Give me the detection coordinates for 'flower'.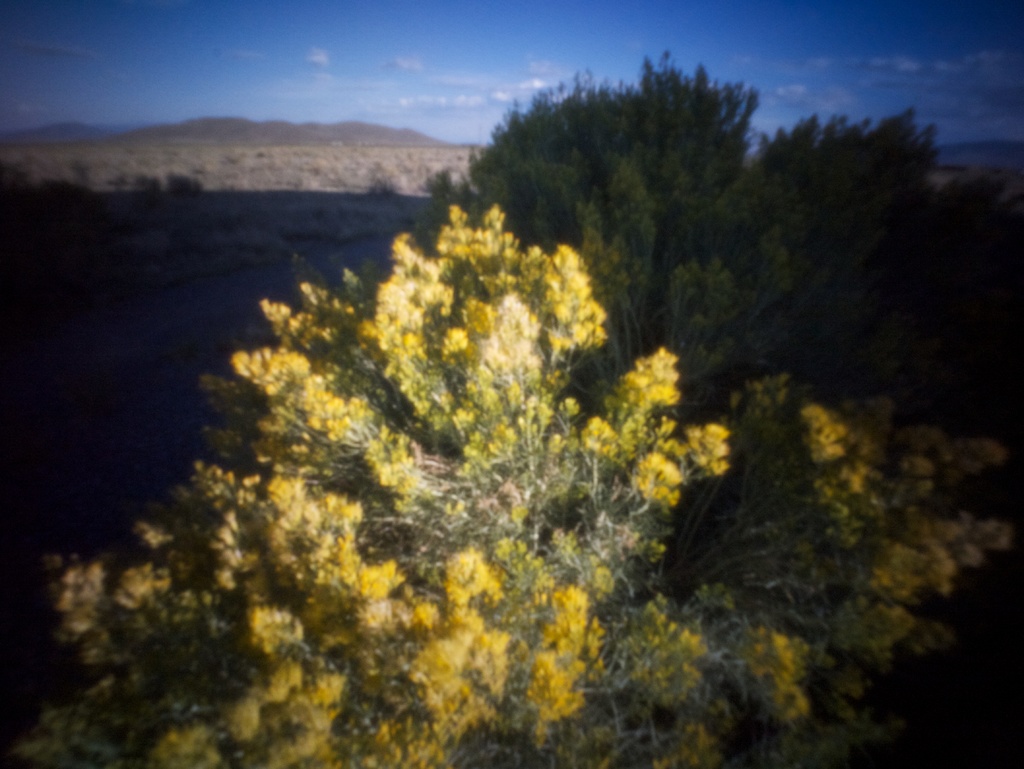
701,425,729,441.
